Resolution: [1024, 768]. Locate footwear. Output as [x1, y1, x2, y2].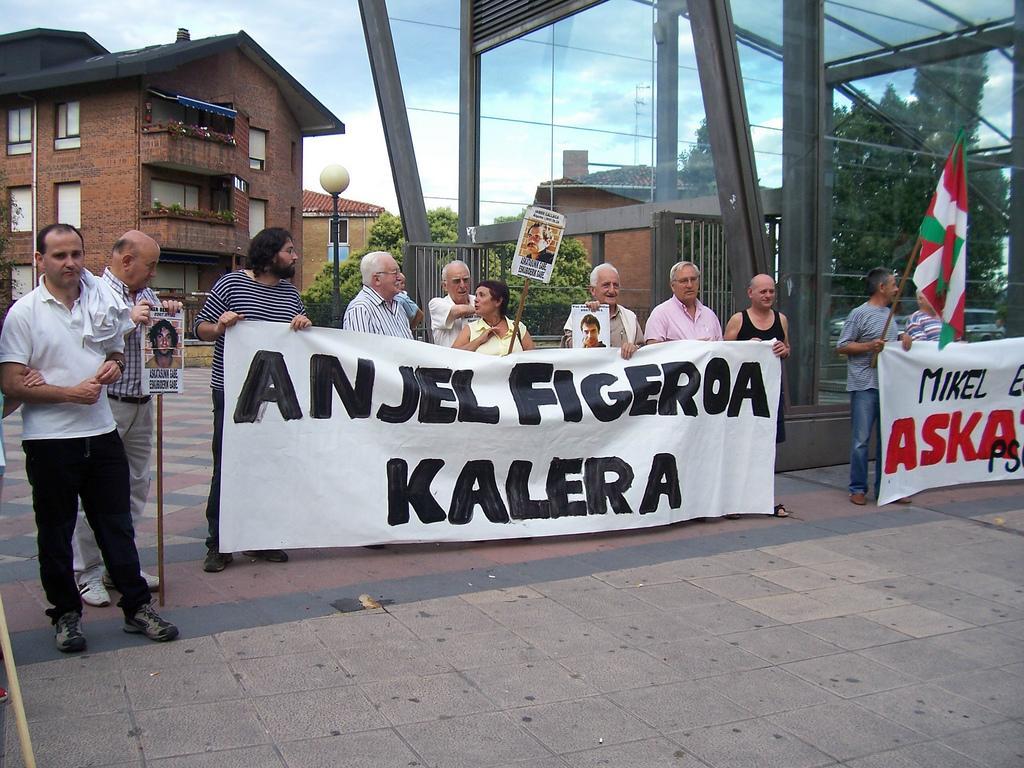
[76, 569, 117, 606].
